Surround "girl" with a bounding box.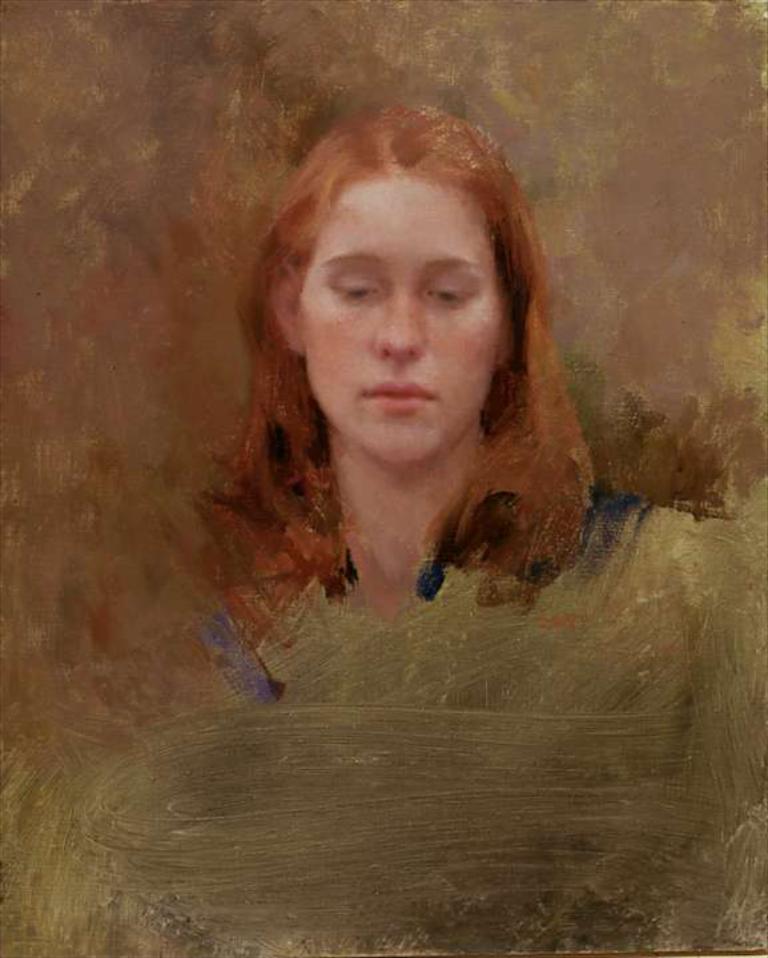
bbox(81, 96, 716, 715).
